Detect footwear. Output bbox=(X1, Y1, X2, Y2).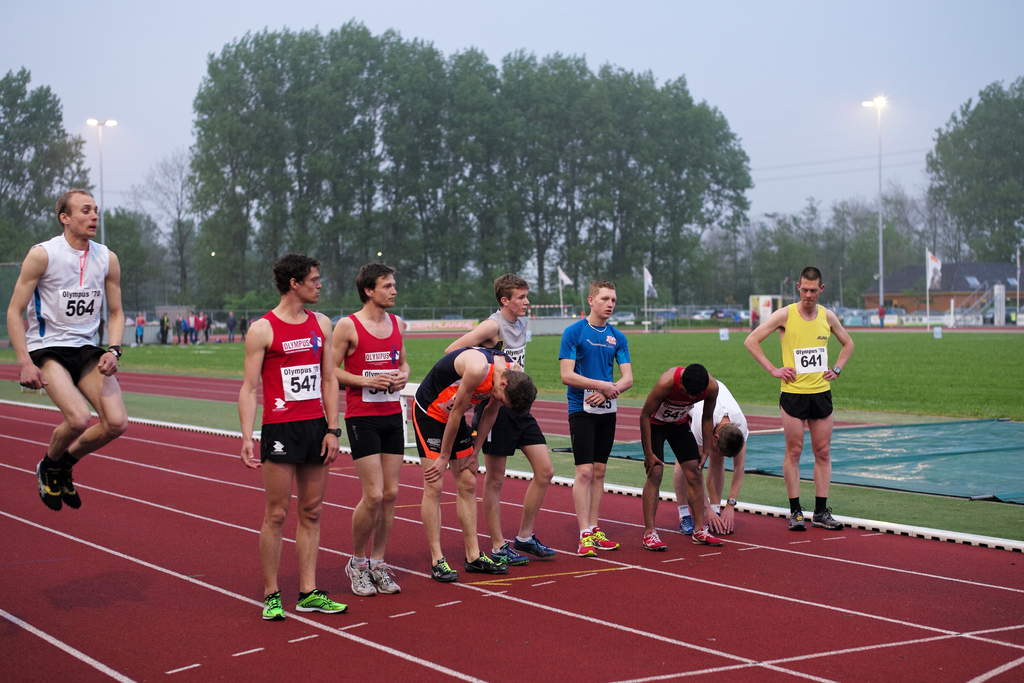
bbox=(262, 589, 285, 620).
